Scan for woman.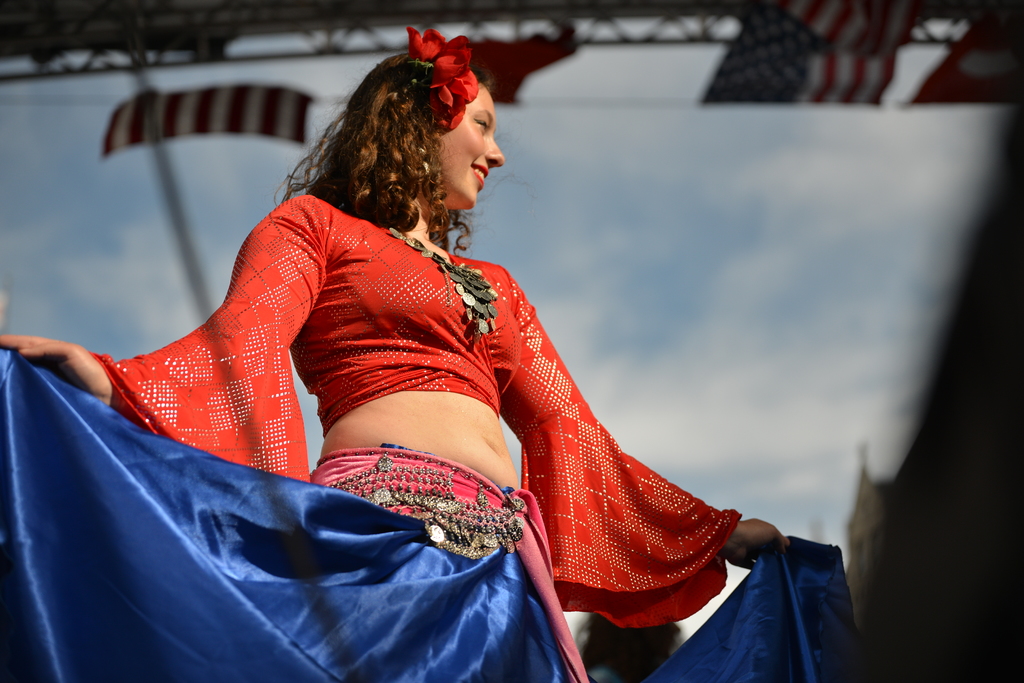
Scan result: (x1=65, y1=62, x2=783, y2=656).
